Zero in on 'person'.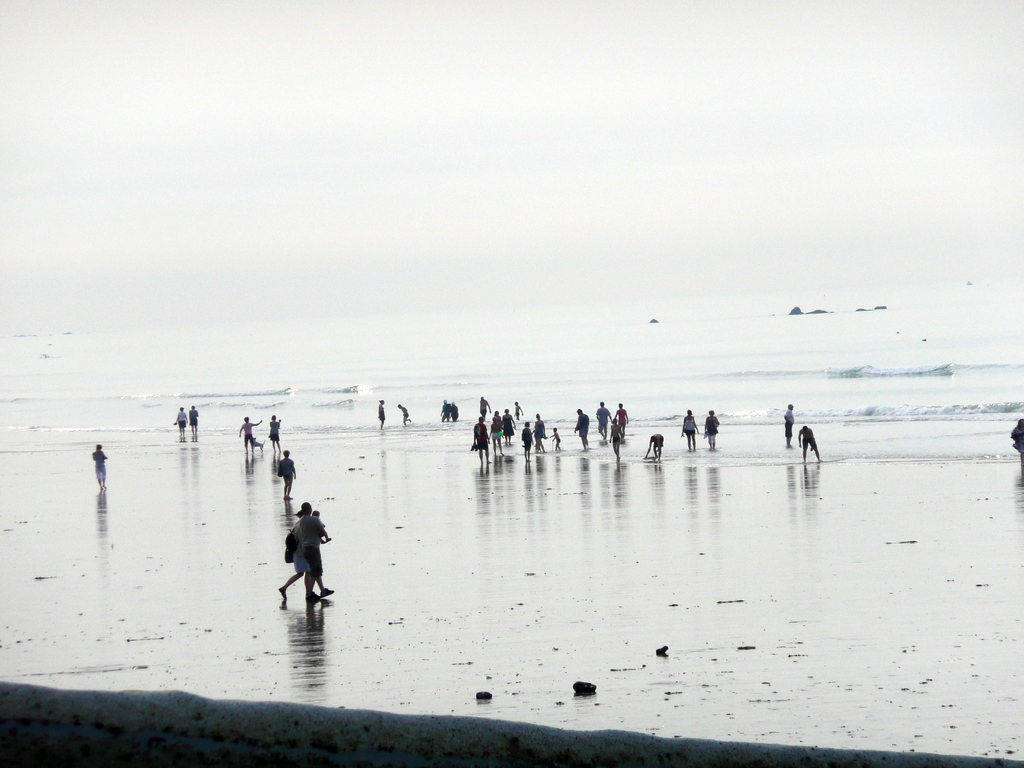
Zeroed in: <region>647, 433, 664, 461</region>.
